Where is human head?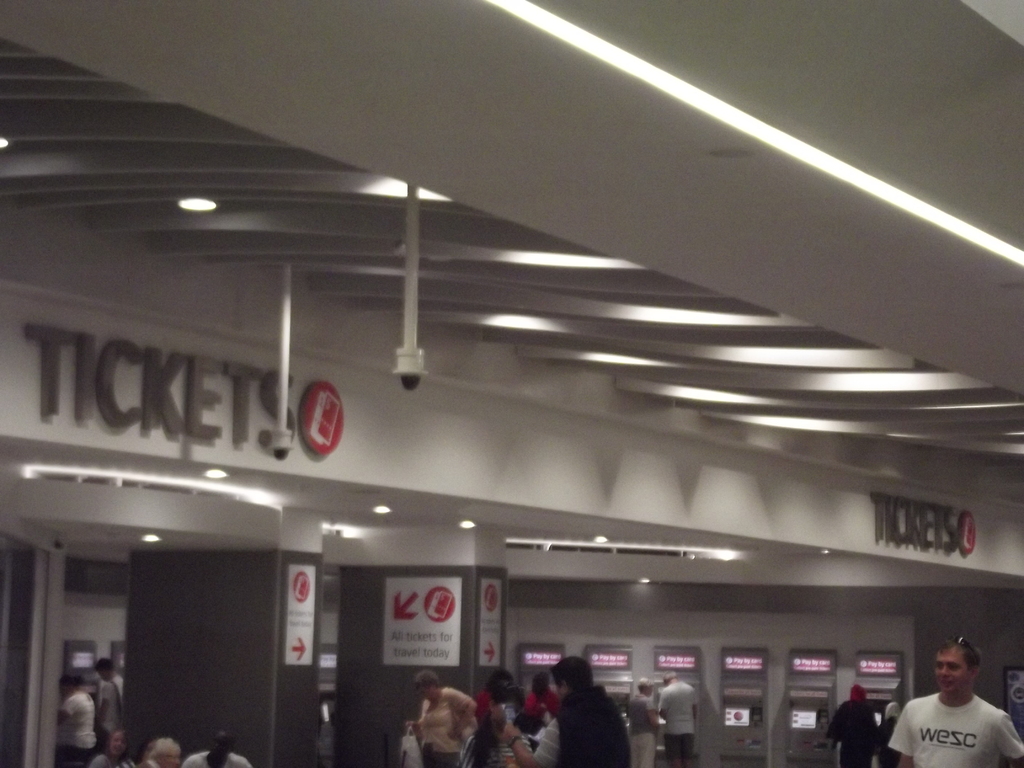
locate(665, 669, 674, 681).
